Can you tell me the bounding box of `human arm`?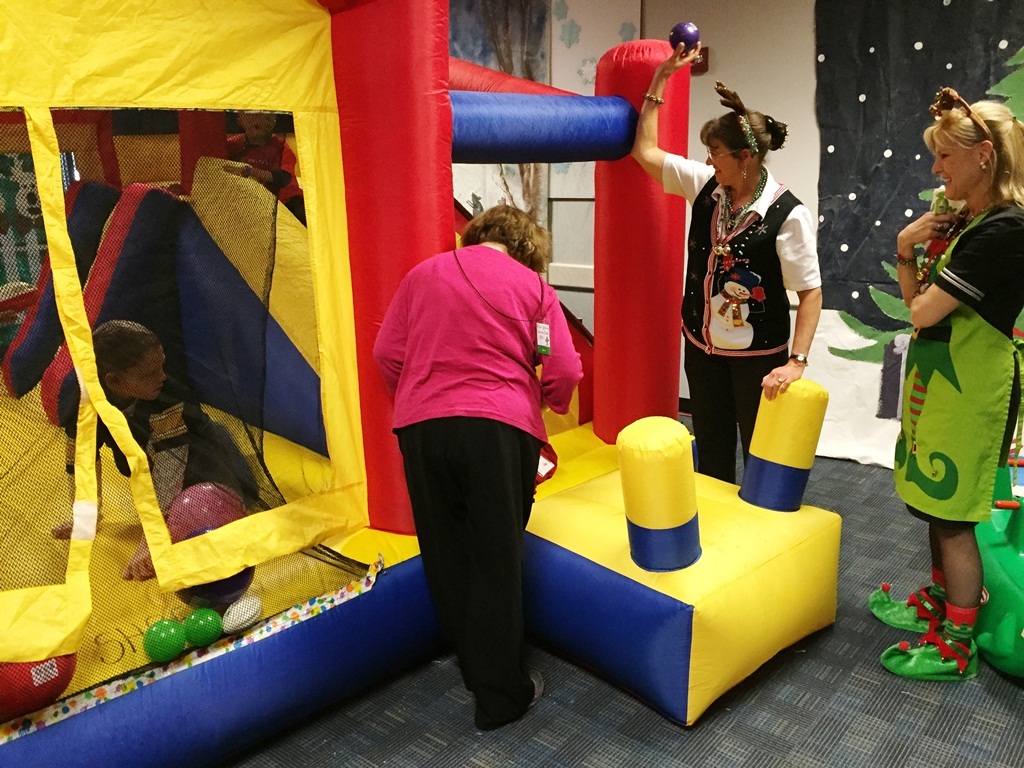
891 203 956 308.
